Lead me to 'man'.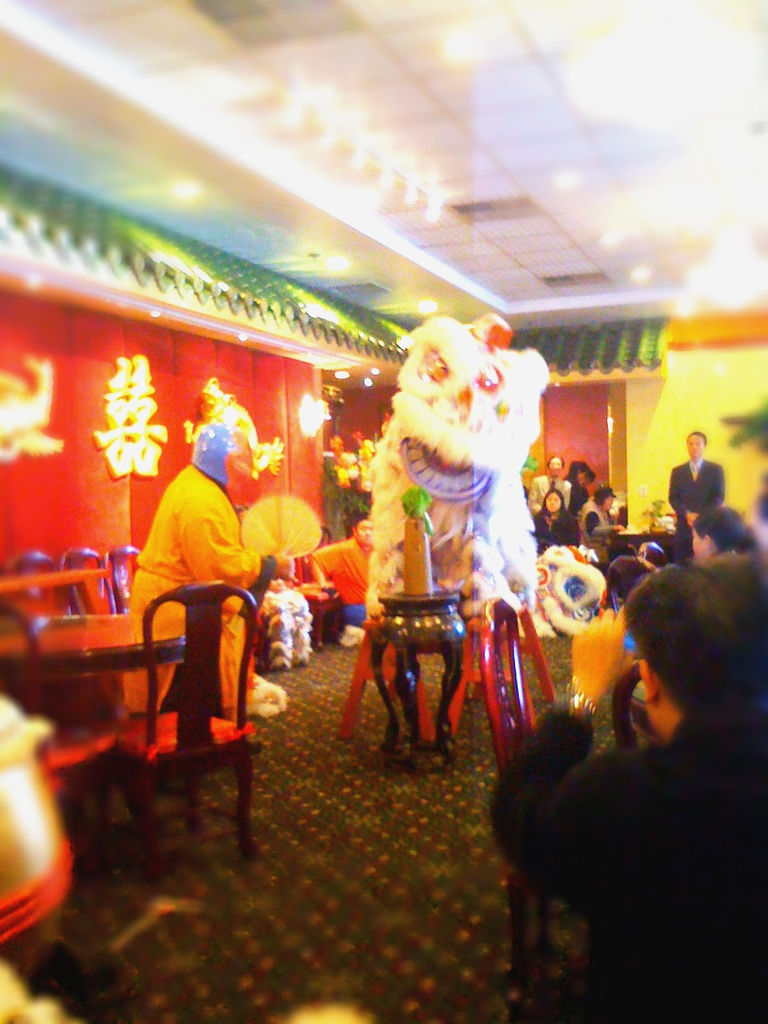
Lead to Rect(303, 514, 373, 646).
